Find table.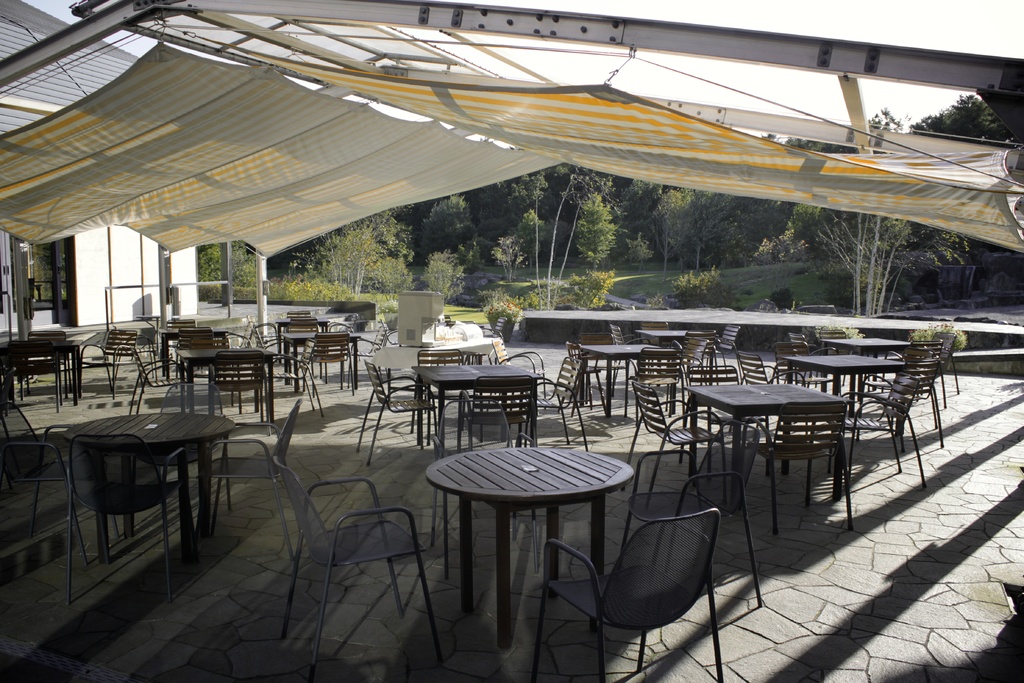
pyautogui.locateOnScreen(409, 362, 544, 458).
